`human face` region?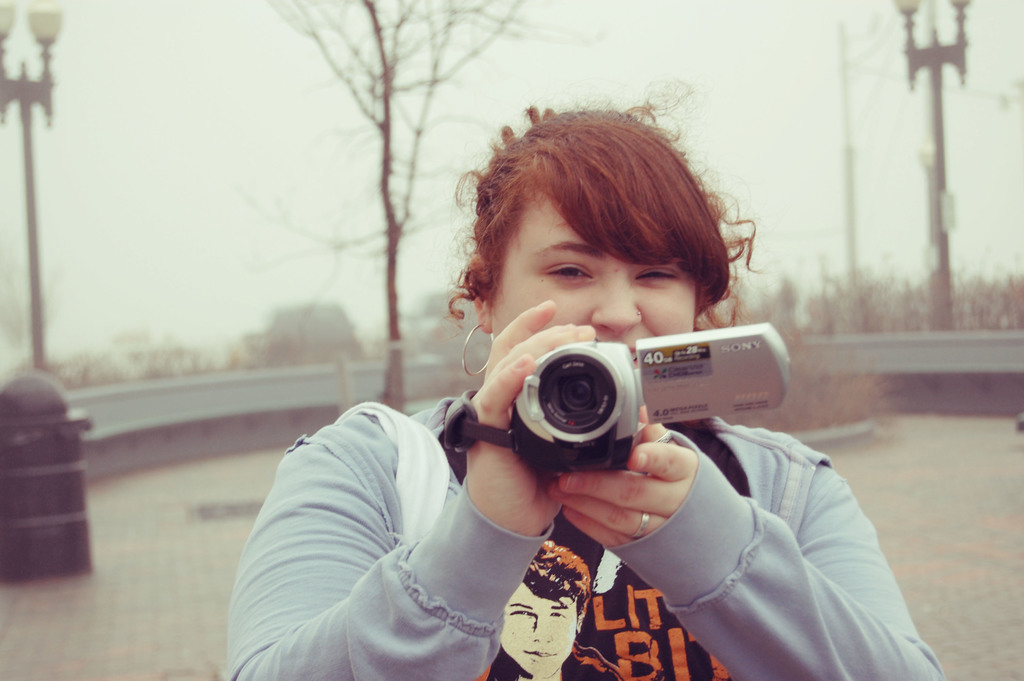
rect(493, 188, 699, 368)
